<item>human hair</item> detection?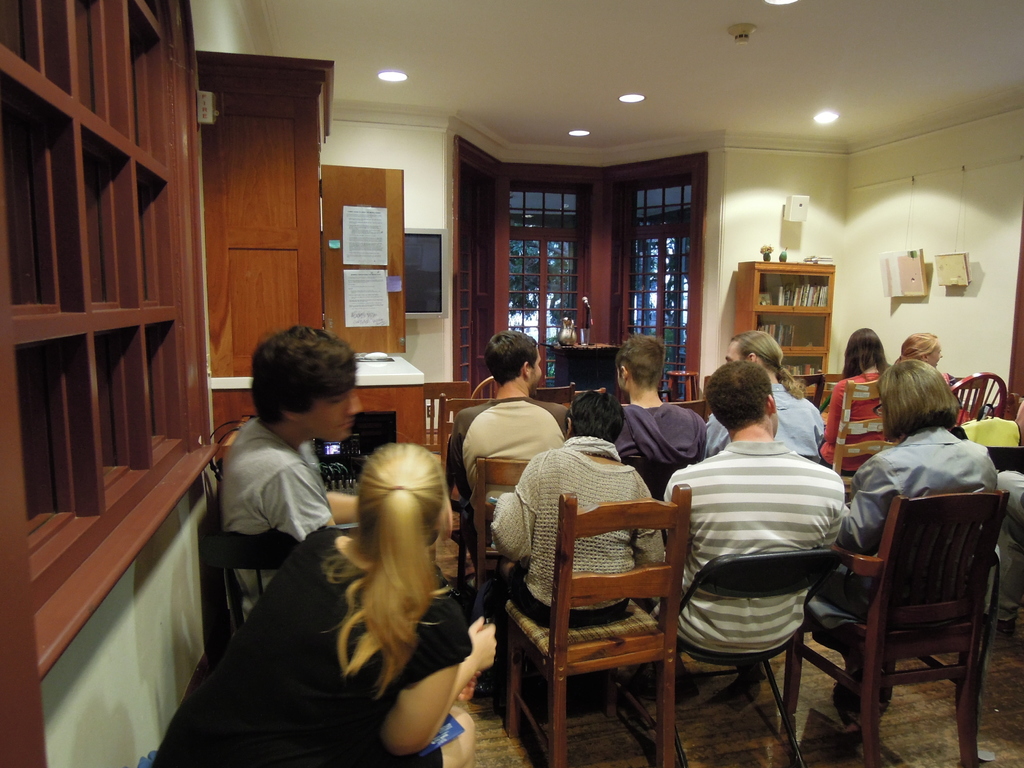
locate(617, 338, 664, 390)
